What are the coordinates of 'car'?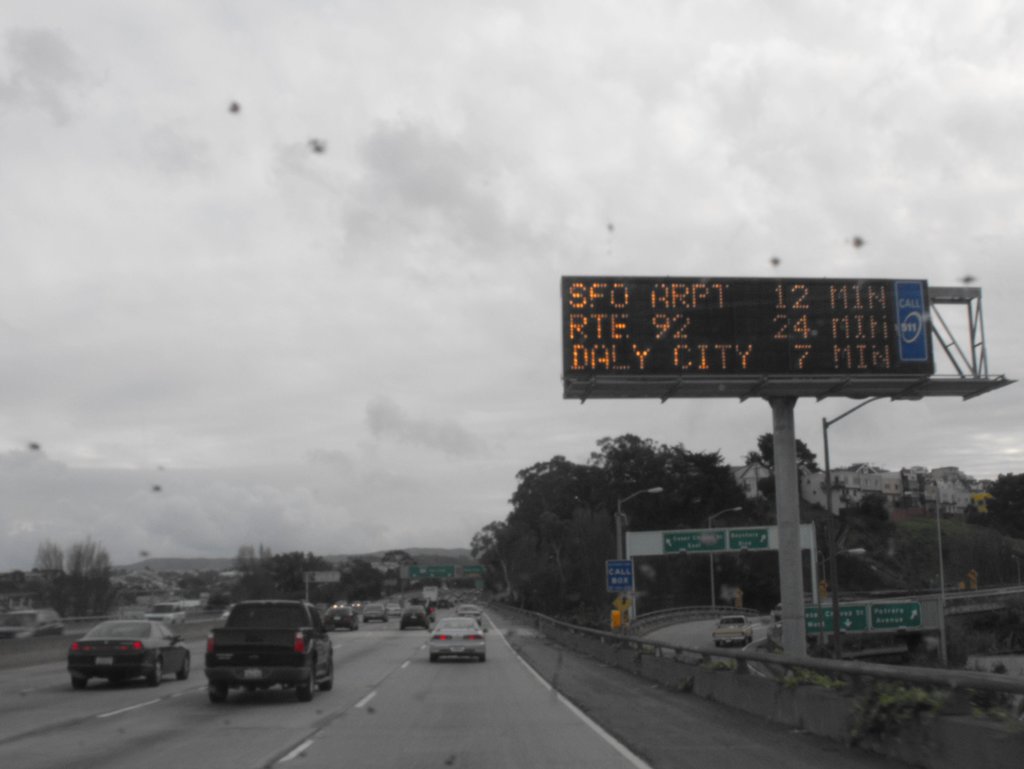
(2, 608, 67, 643).
